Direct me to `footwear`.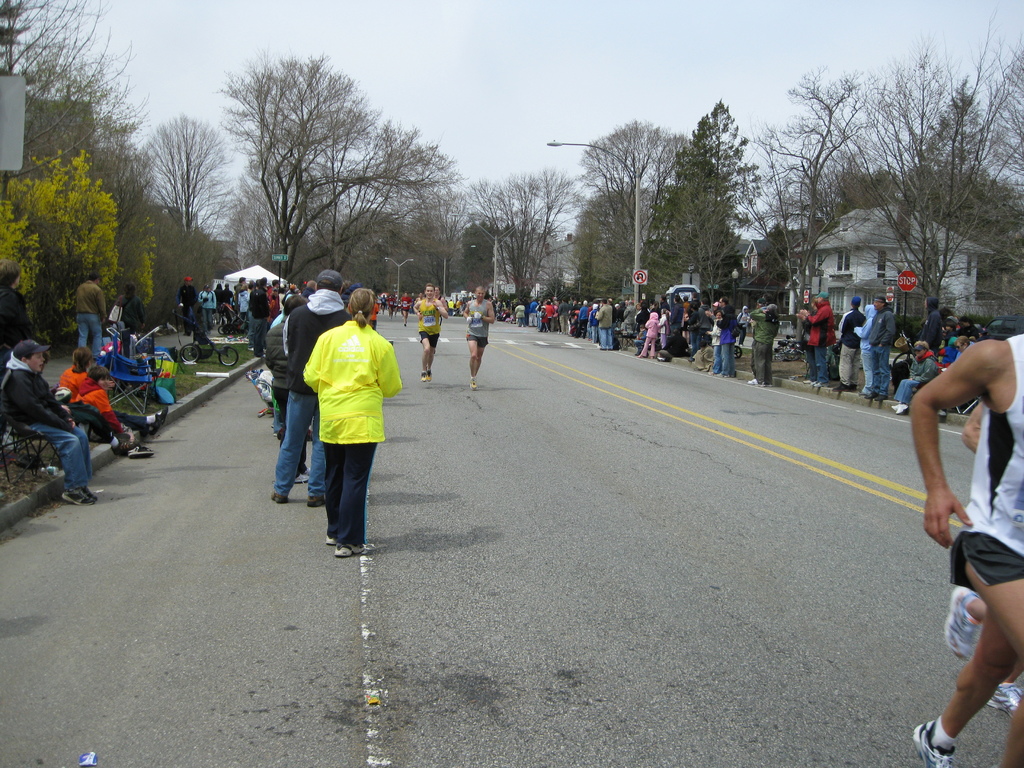
Direction: (758, 383, 765, 385).
